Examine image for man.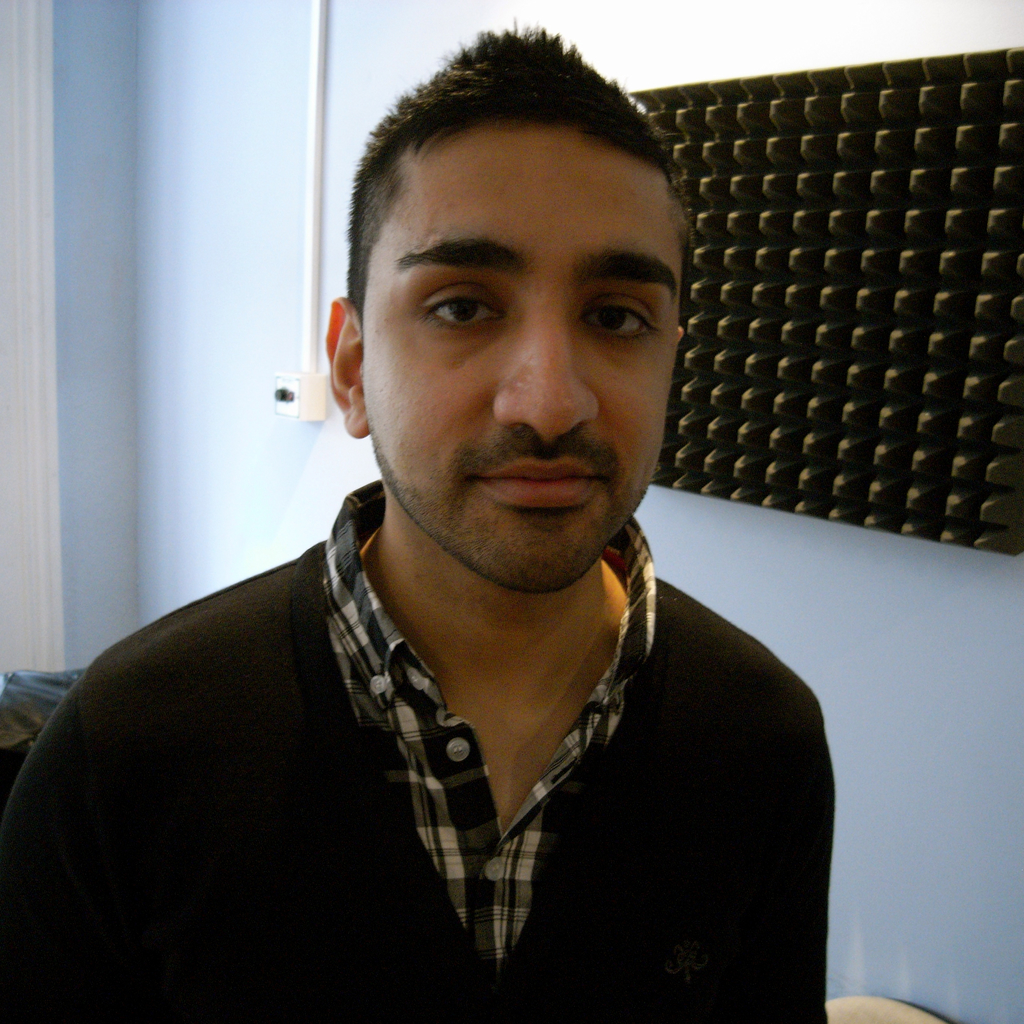
Examination result: x1=12, y1=50, x2=911, y2=1004.
